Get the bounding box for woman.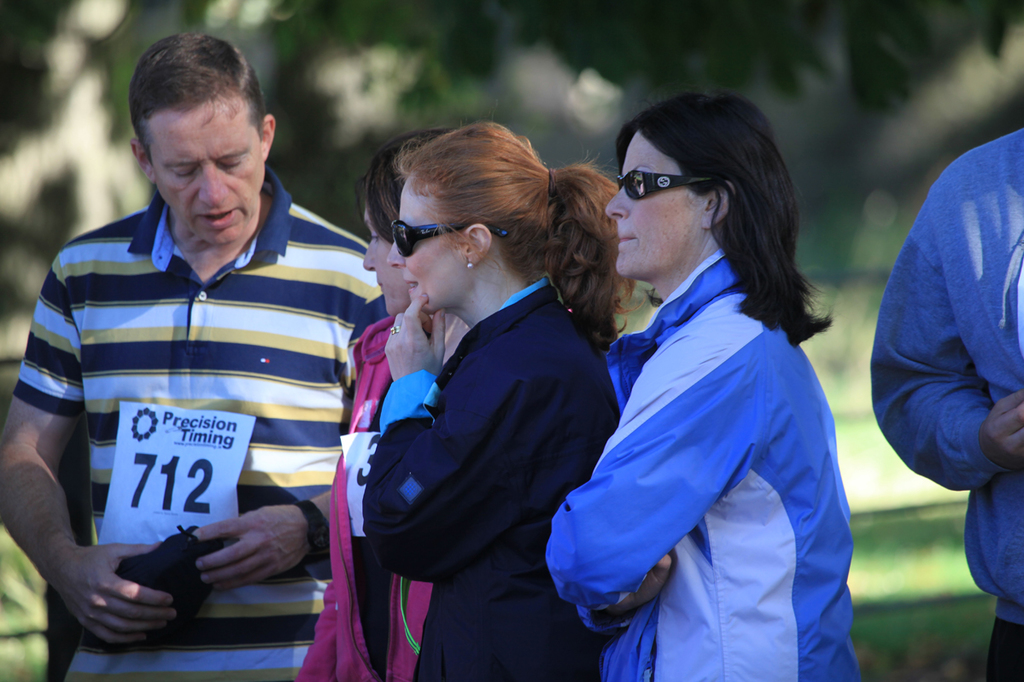
[x1=536, y1=87, x2=865, y2=679].
